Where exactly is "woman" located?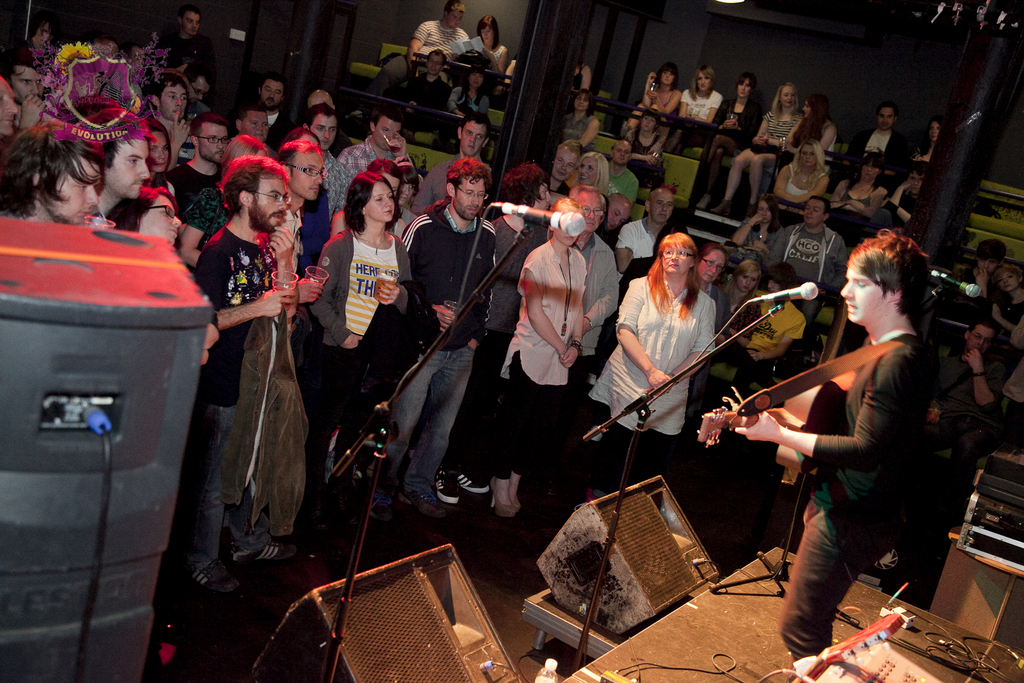
Its bounding box is {"x1": 982, "y1": 263, "x2": 1023, "y2": 342}.
